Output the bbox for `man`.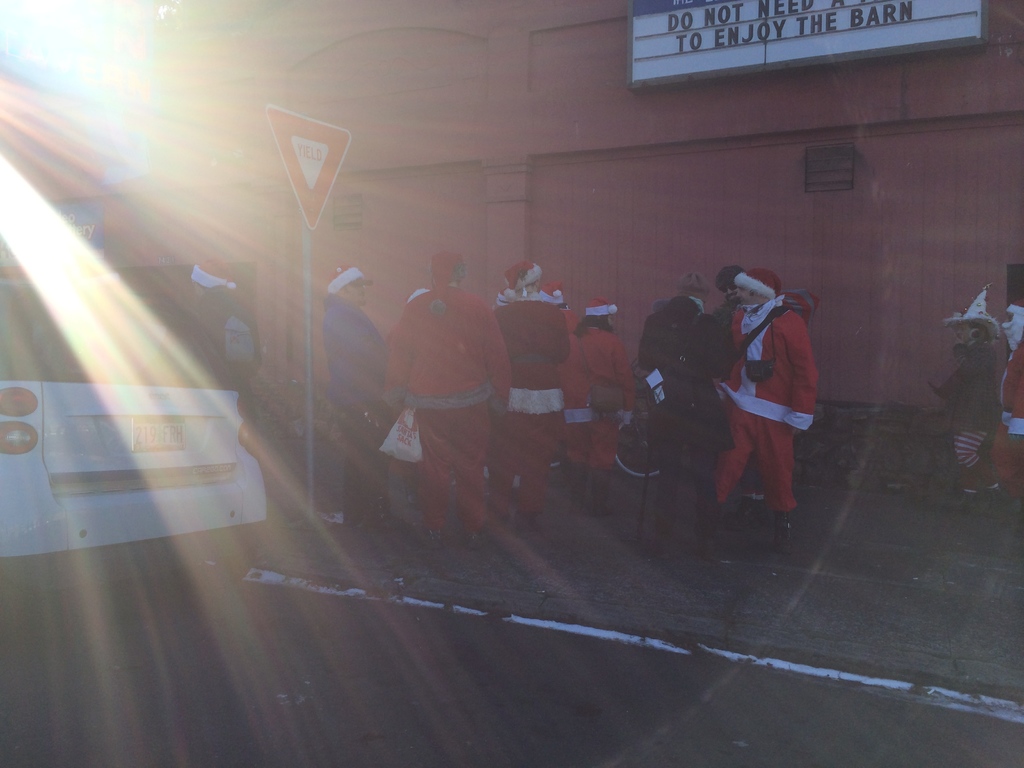
locate(182, 260, 258, 447).
